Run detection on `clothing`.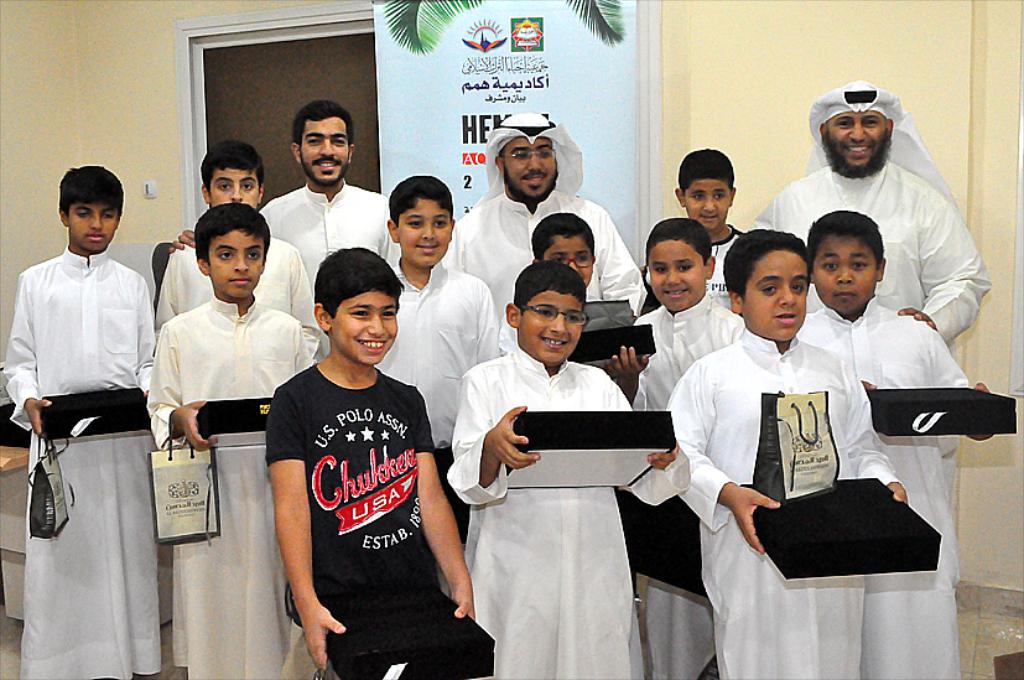
Result: [750,74,992,354].
